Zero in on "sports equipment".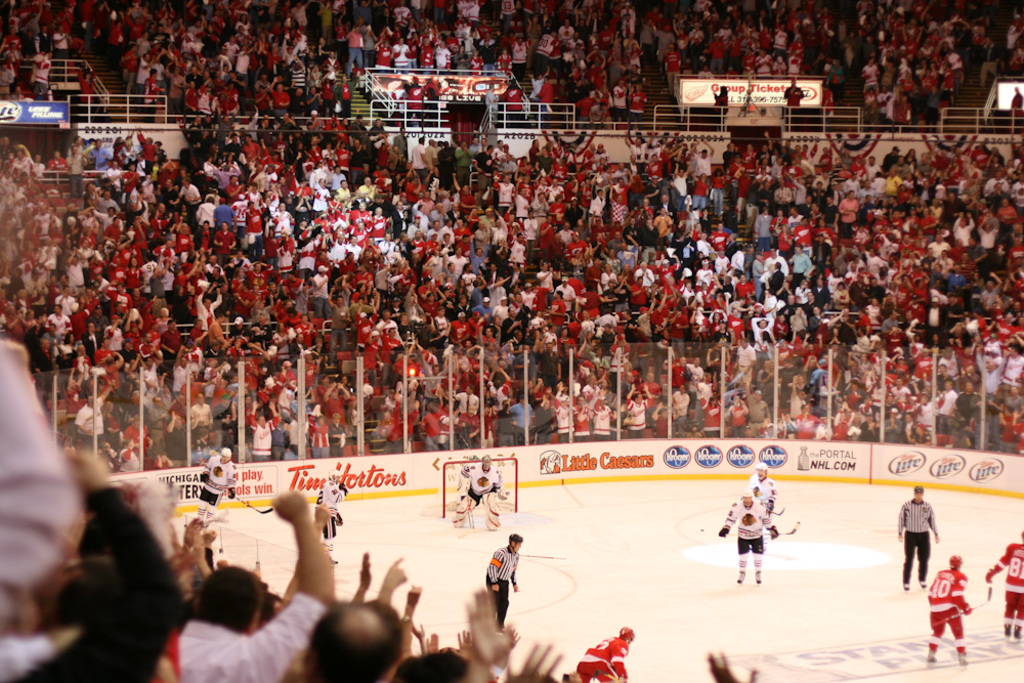
Zeroed in: x1=932 y1=588 x2=994 y2=629.
